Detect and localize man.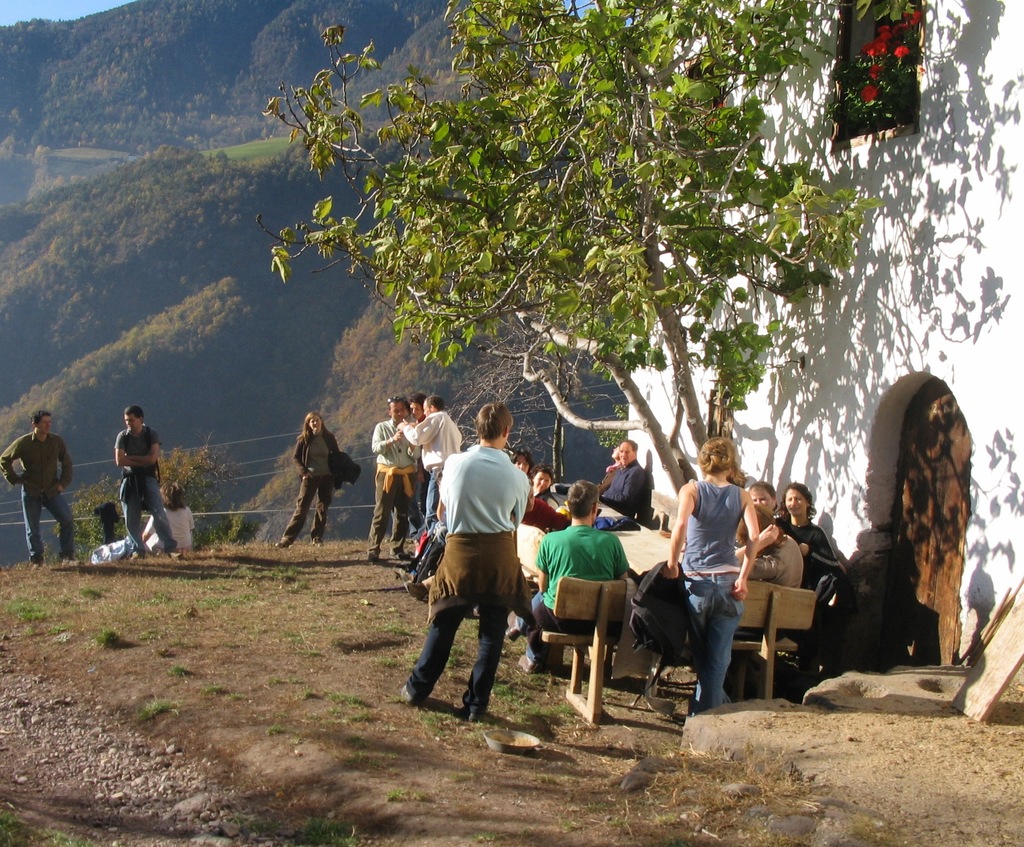
Localized at l=397, t=394, r=462, b=534.
